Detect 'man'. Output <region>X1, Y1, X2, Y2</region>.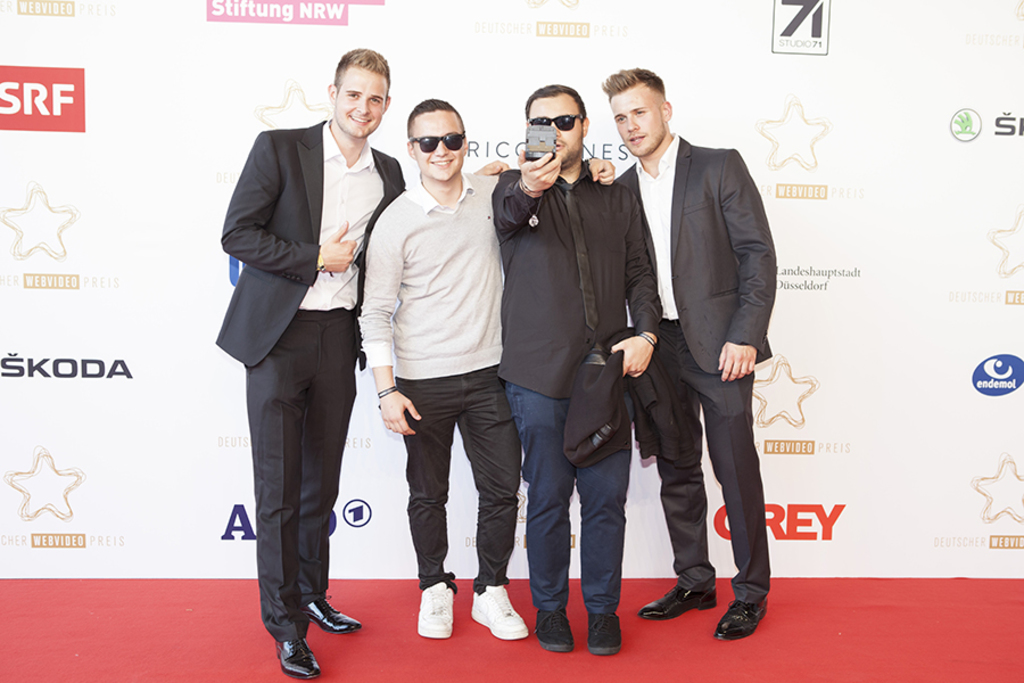
<region>214, 41, 510, 682</region>.
